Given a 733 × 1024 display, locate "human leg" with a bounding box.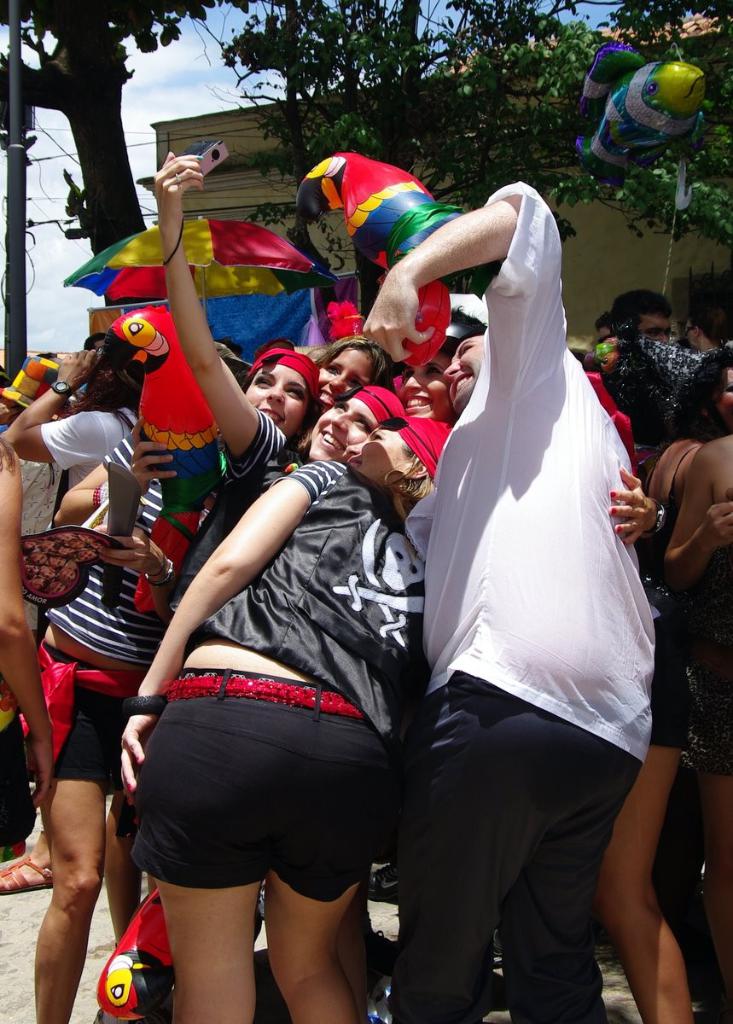
Located: locate(267, 699, 394, 1023).
